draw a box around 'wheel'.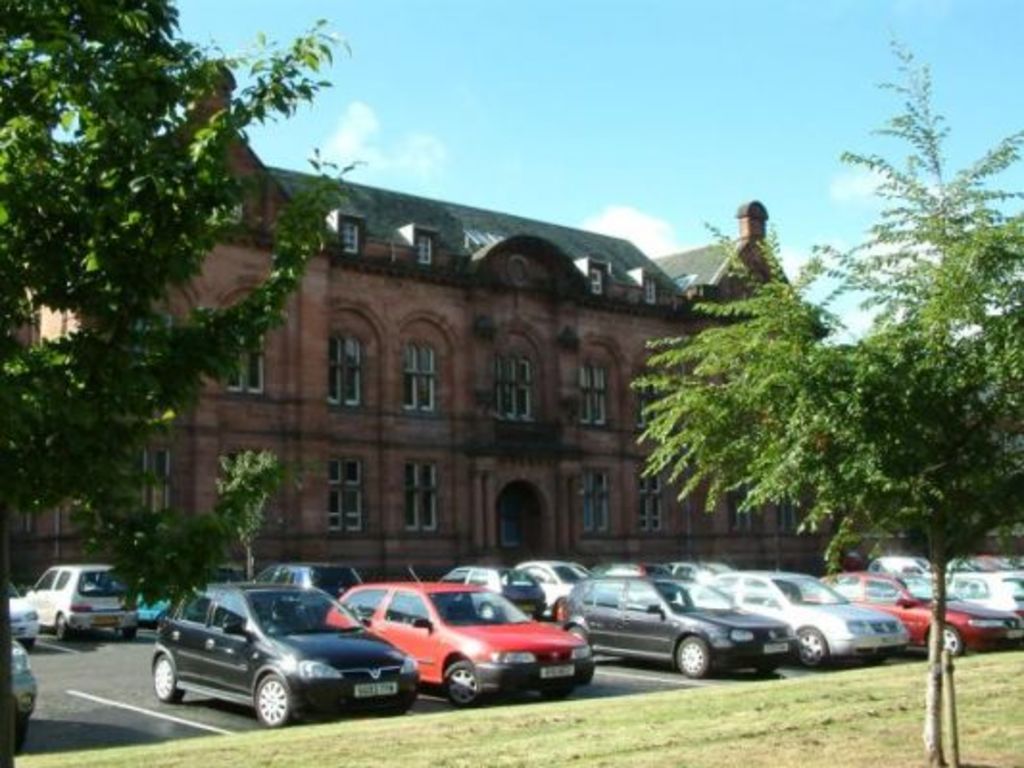
x1=440, y1=660, x2=484, y2=707.
